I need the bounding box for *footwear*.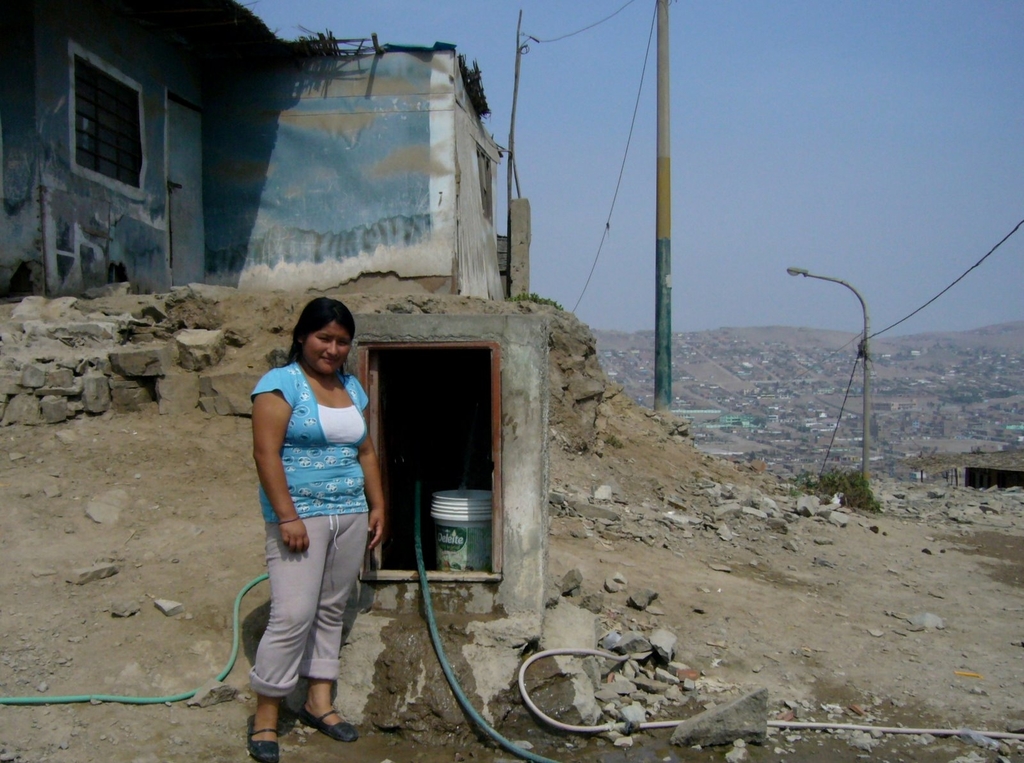
Here it is: rect(294, 707, 357, 740).
